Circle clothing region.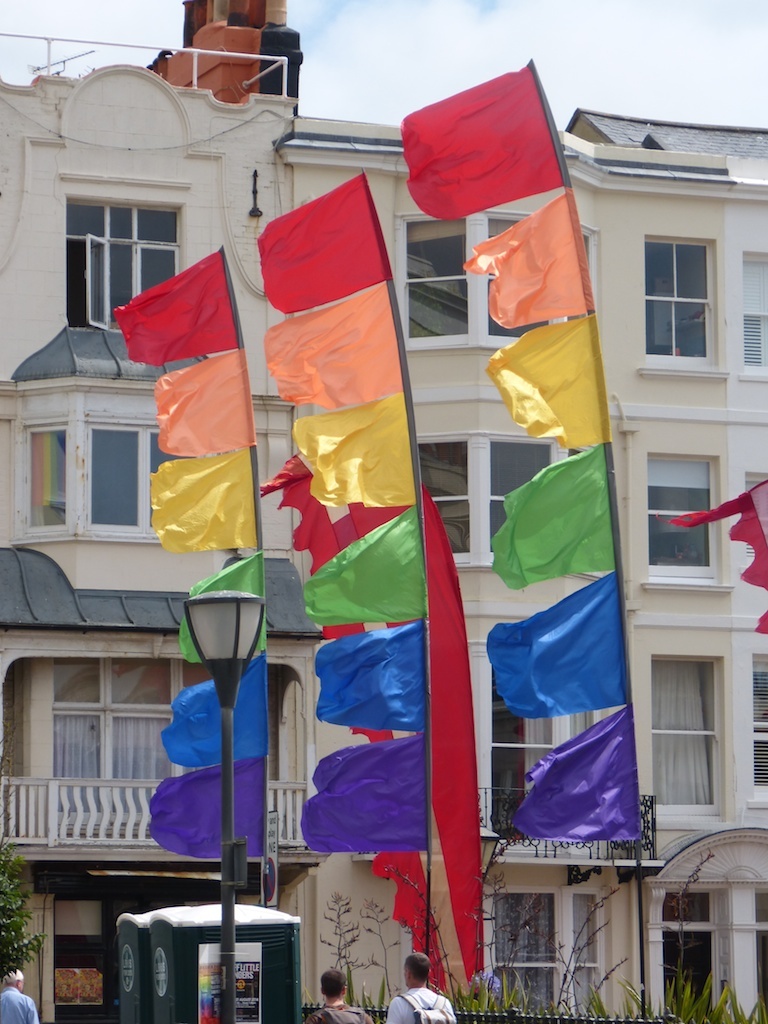
Region: pyautogui.locateOnScreen(385, 987, 457, 1023).
